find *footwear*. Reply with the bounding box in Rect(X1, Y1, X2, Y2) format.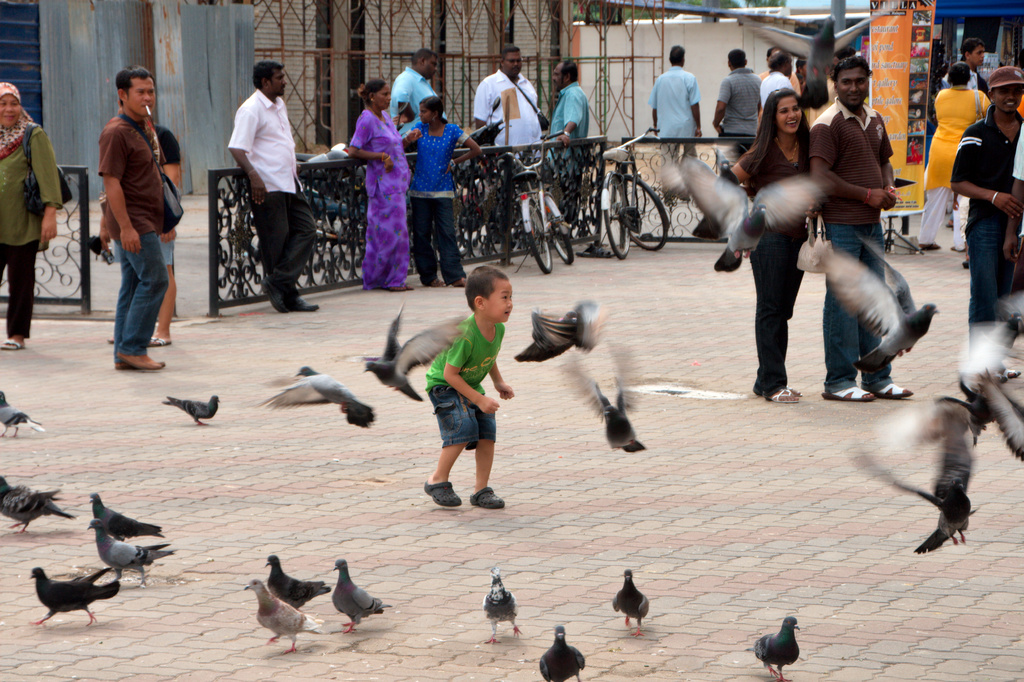
Rect(921, 242, 939, 250).
